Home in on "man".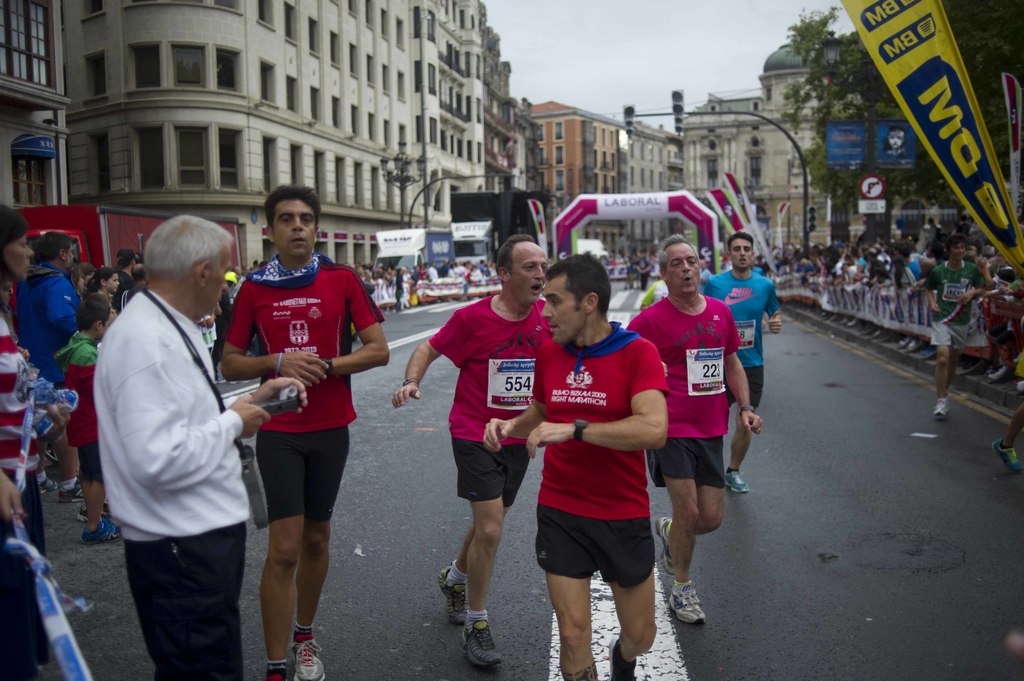
Homed in at [19, 230, 84, 501].
